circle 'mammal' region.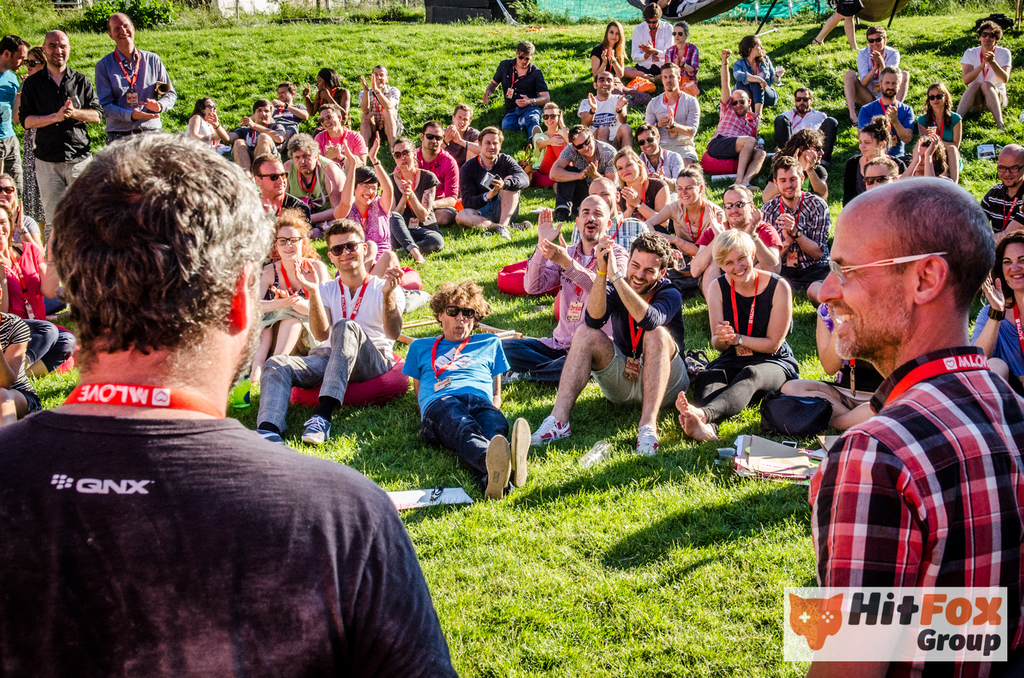
Region: l=638, t=123, r=685, b=184.
